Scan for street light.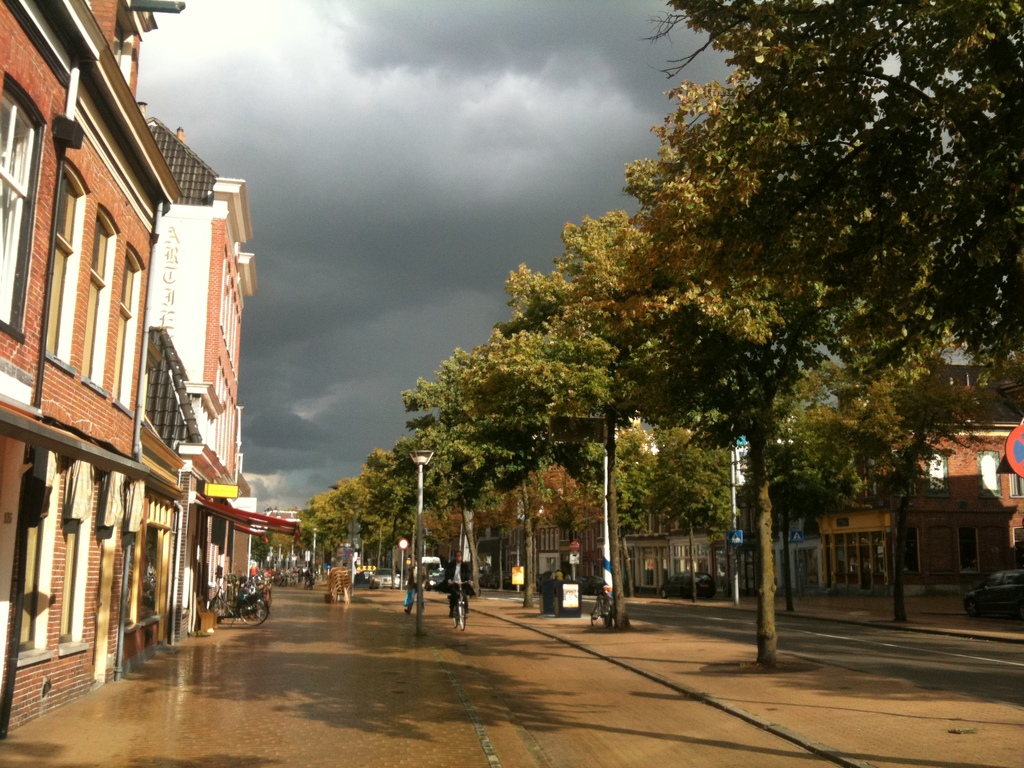
Scan result: rect(310, 528, 319, 565).
